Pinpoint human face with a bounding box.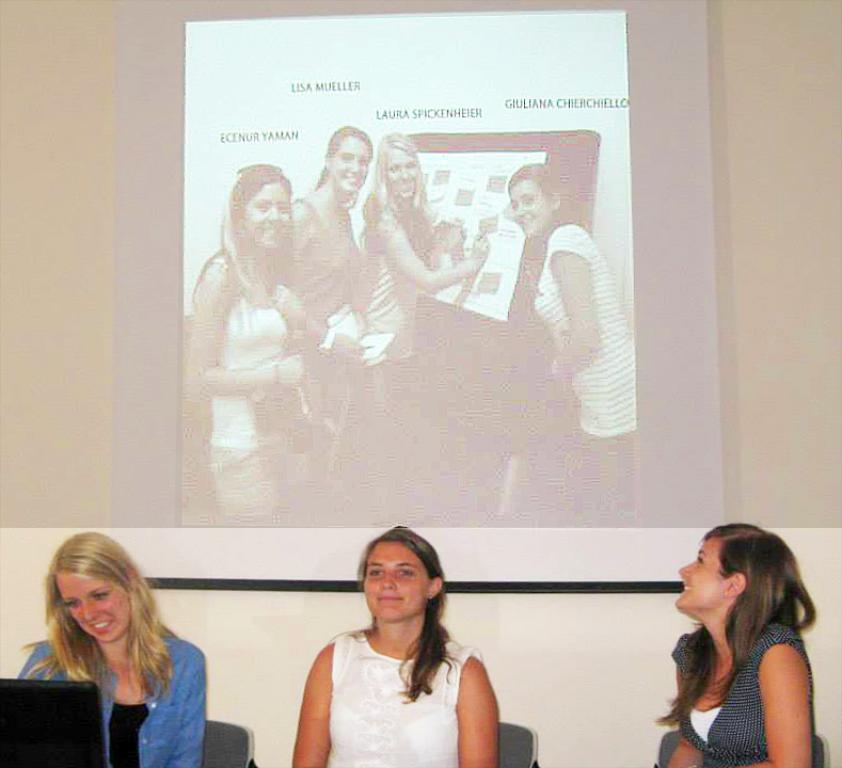
(679,534,728,612).
